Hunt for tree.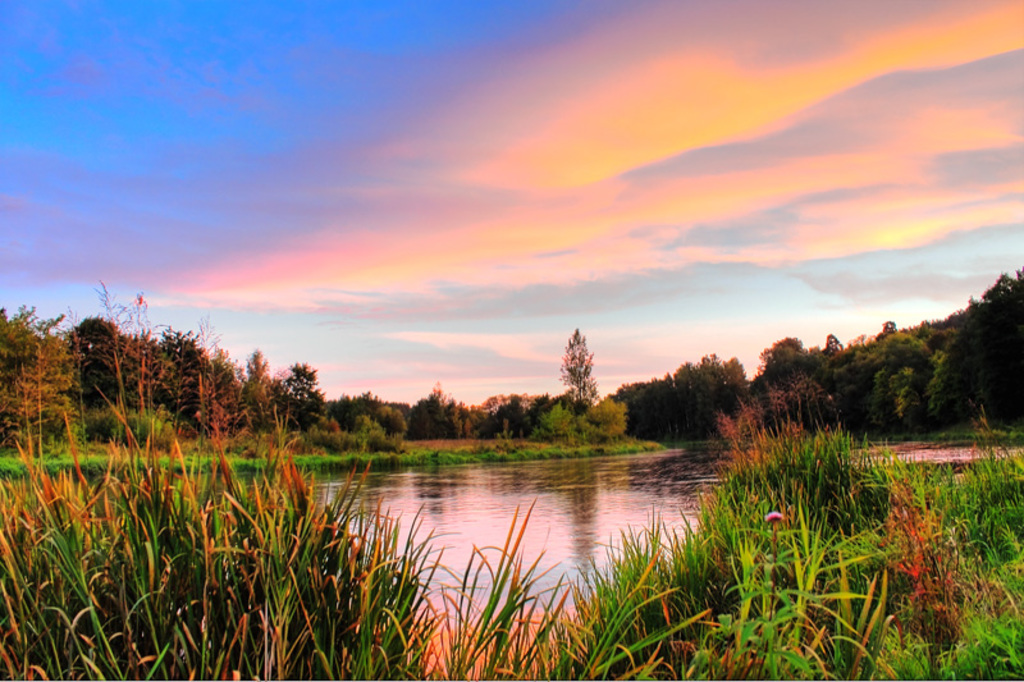
Hunted down at x1=558 y1=326 x2=594 y2=398.
